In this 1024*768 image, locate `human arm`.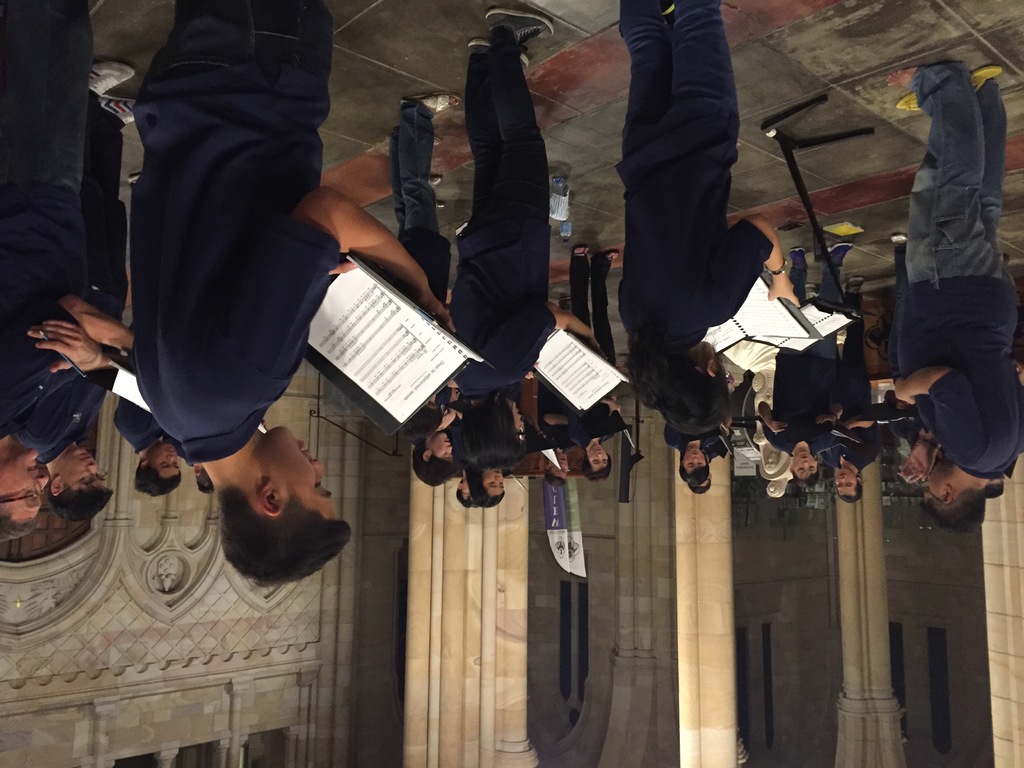
Bounding box: <bbox>892, 367, 990, 470</bbox>.
